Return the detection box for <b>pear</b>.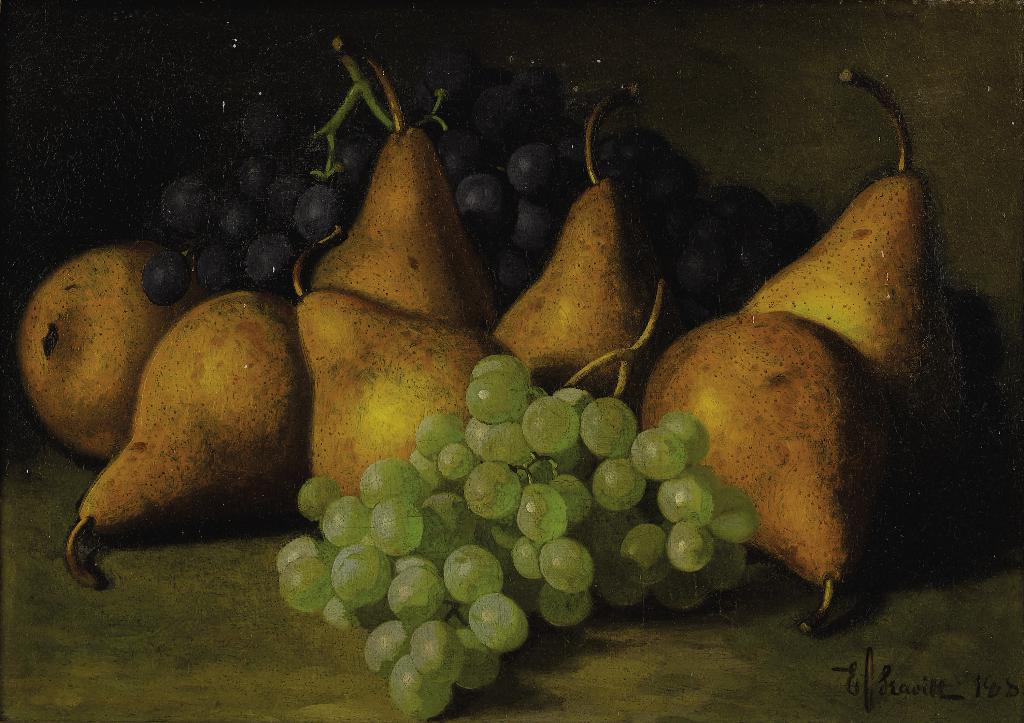
Rect(624, 308, 893, 635).
